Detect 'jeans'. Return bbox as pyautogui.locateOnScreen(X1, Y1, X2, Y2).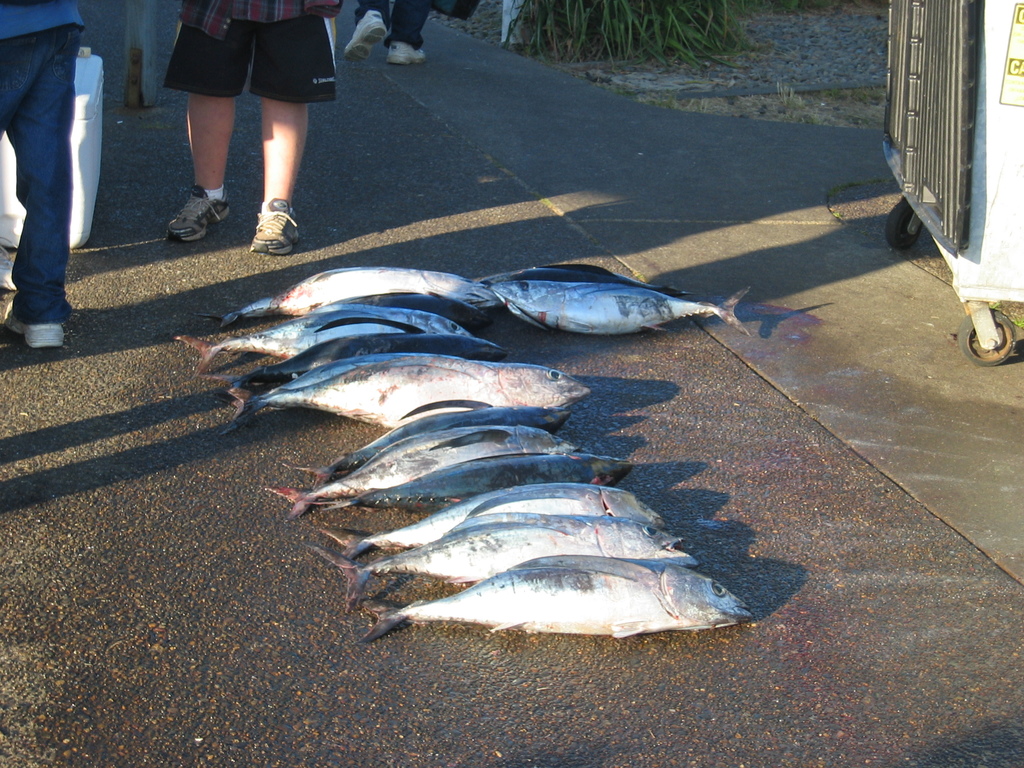
pyautogui.locateOnScreen(6, 75, 125, 324).
